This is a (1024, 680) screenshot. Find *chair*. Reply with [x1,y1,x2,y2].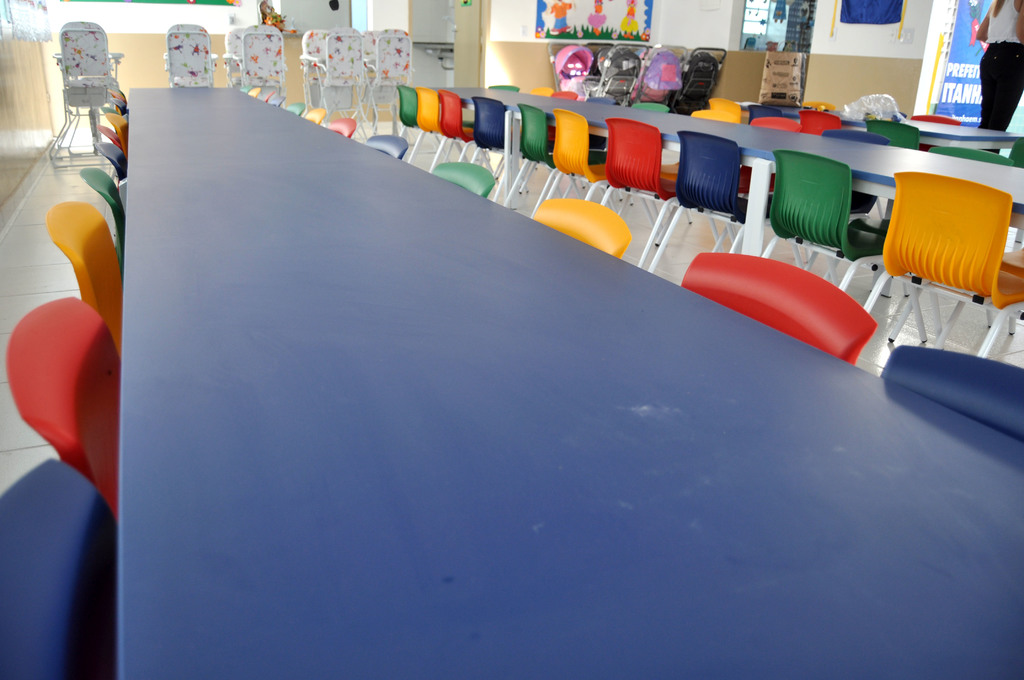
[820,127,891,227].
